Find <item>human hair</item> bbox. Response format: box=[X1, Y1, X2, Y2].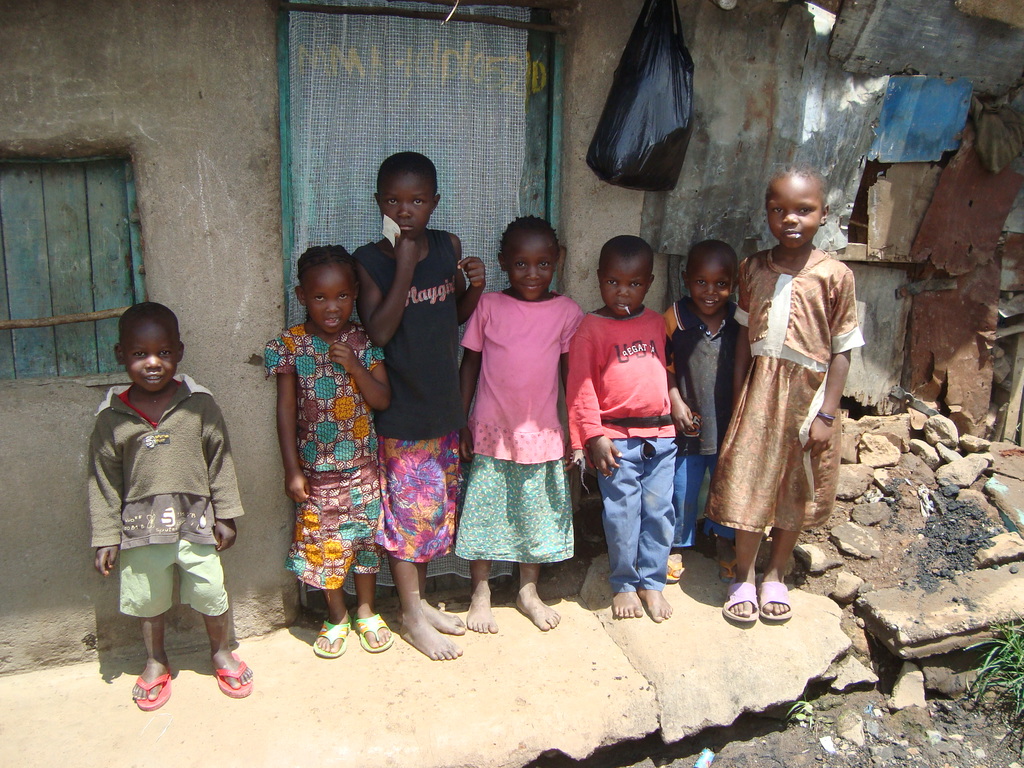
box=[685, 240, 738, 282].
